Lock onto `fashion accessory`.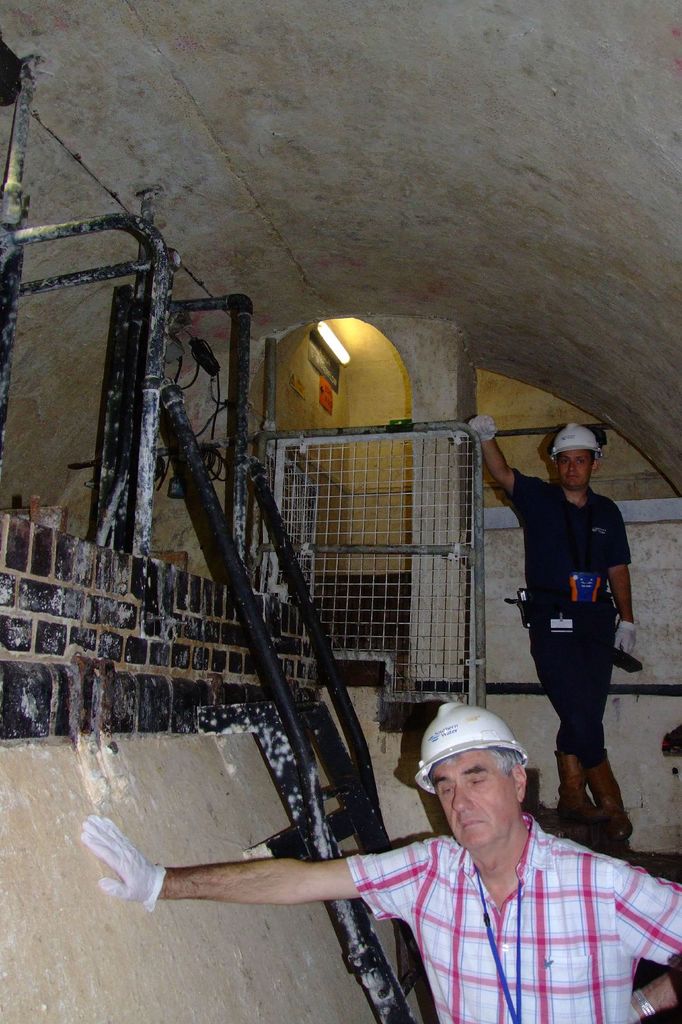
Locked: (left=640, top=989, right=654, bottom=1020).
